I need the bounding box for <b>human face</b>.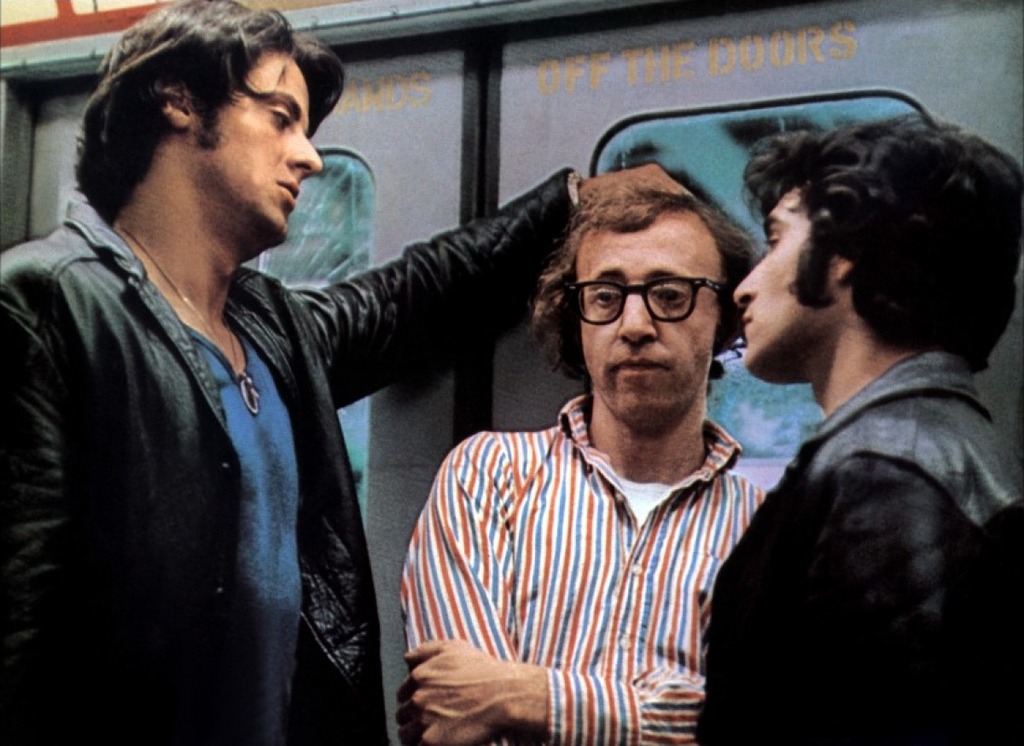
Here it is: {"x1": 732, "y1": 186, "x2": 830, "y2": 366}.
